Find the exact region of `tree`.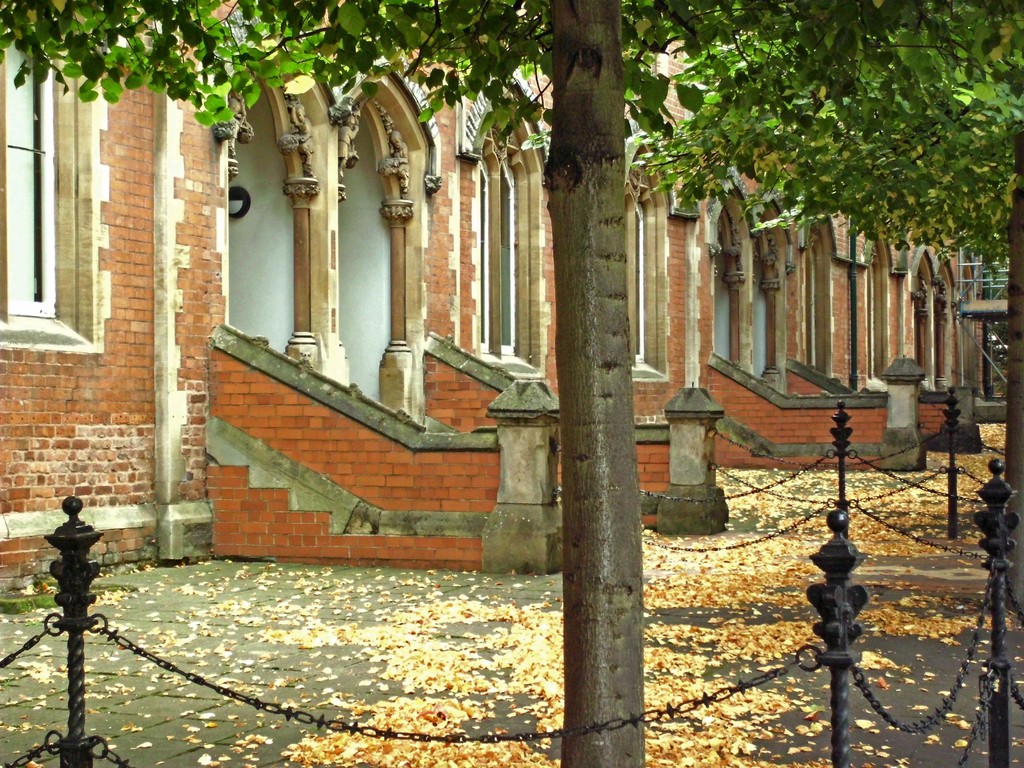
Exact region: bbox=(626, 3, 1023, 613).
